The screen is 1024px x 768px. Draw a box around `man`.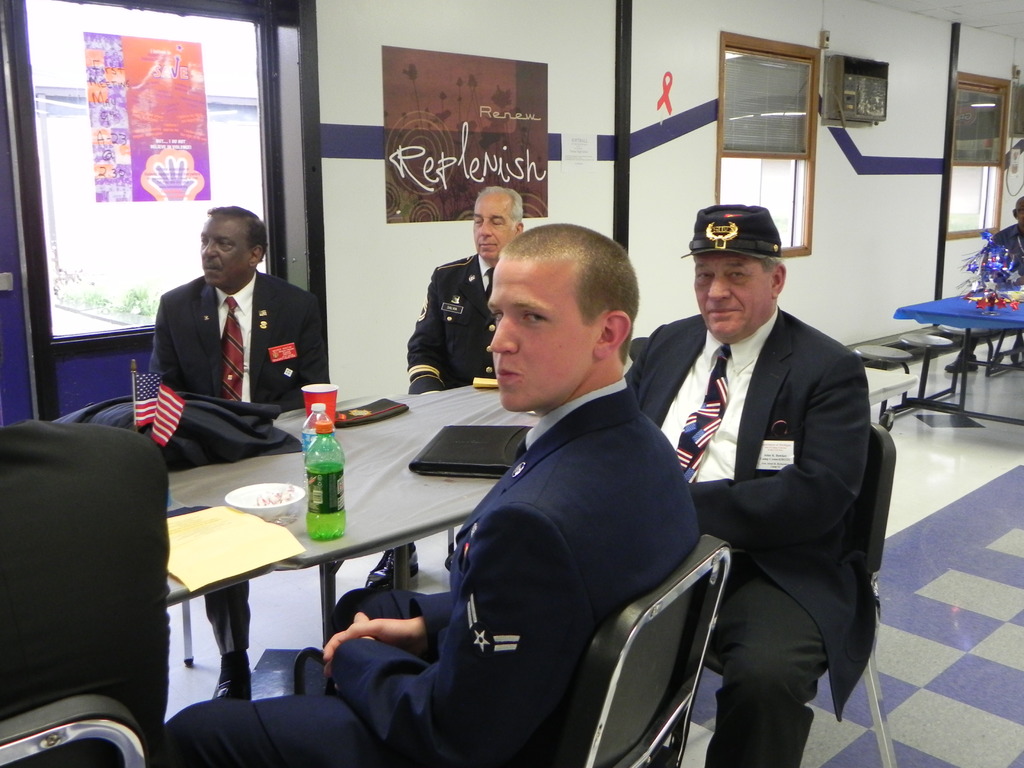
409:184:522:394.
